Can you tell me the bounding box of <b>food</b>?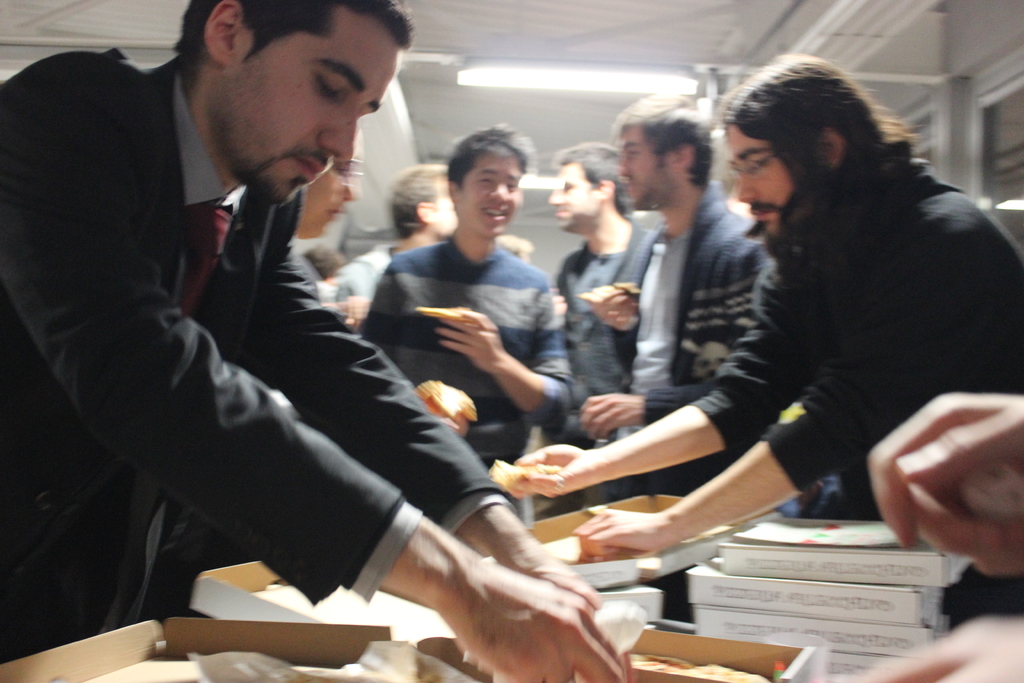
414:375:483:425.
